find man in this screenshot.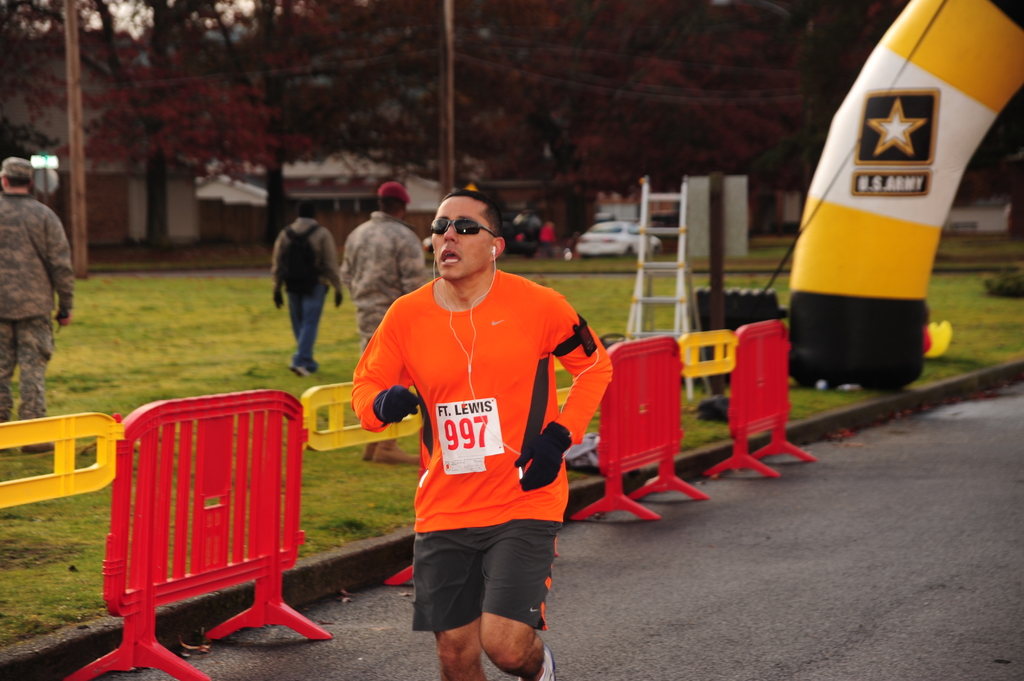
The bounding box for man is x1=269 y1=199 x2=339 y2=374.
